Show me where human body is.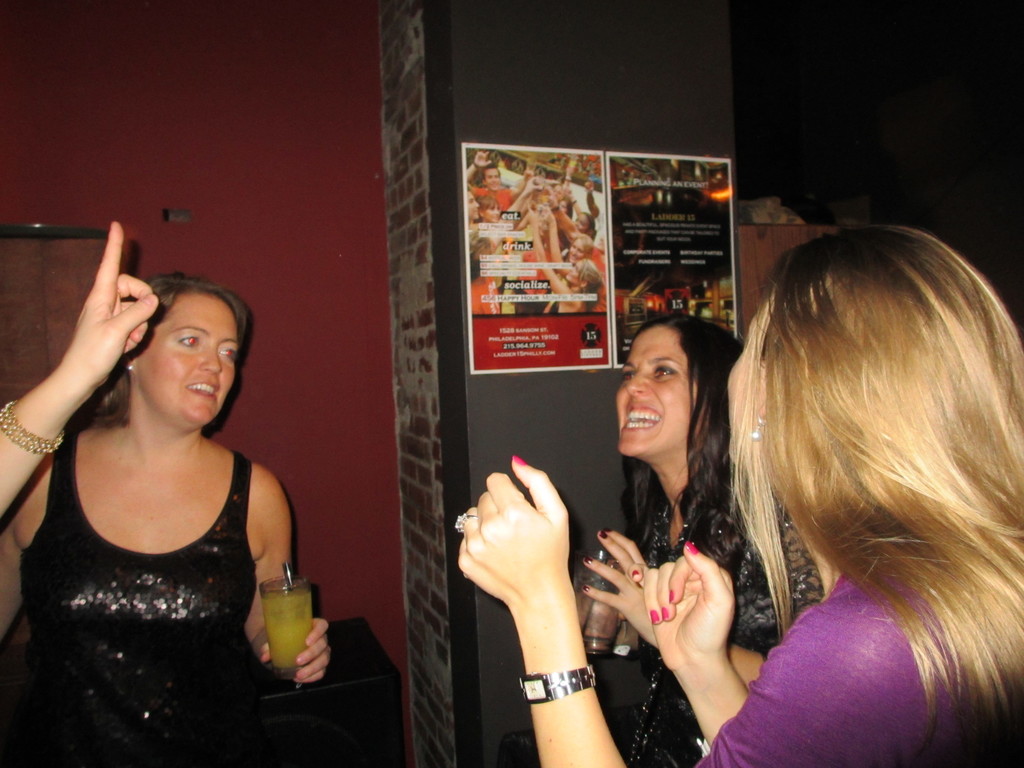
human body is at {"x1": 4, "y1": 284, "x2": 310, "y2": 760}.
